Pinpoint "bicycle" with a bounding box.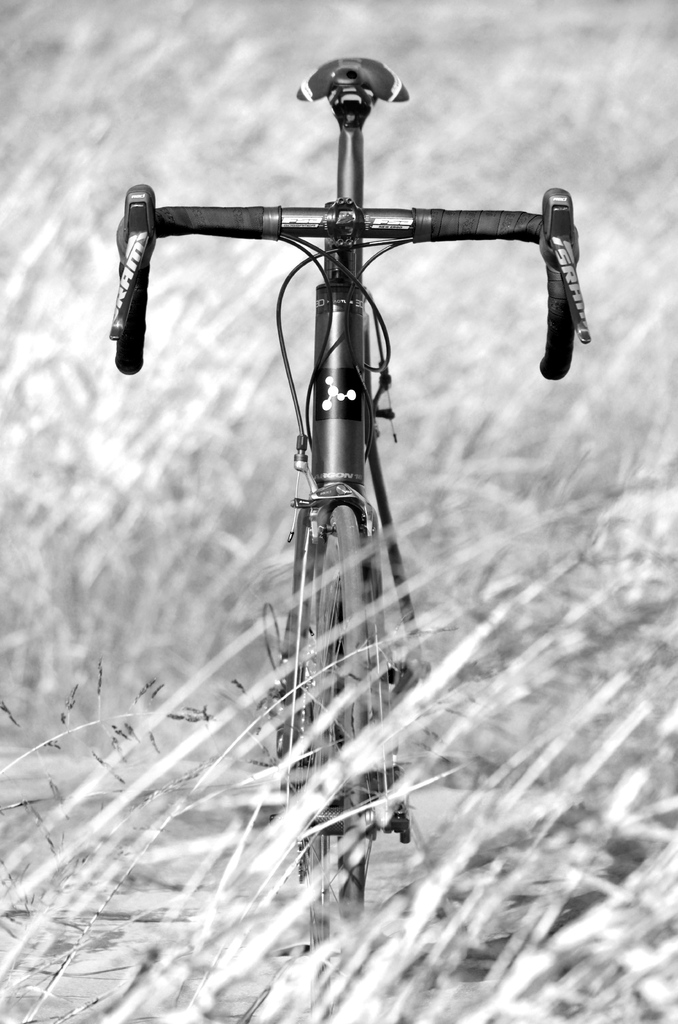
108:57:592:925.
